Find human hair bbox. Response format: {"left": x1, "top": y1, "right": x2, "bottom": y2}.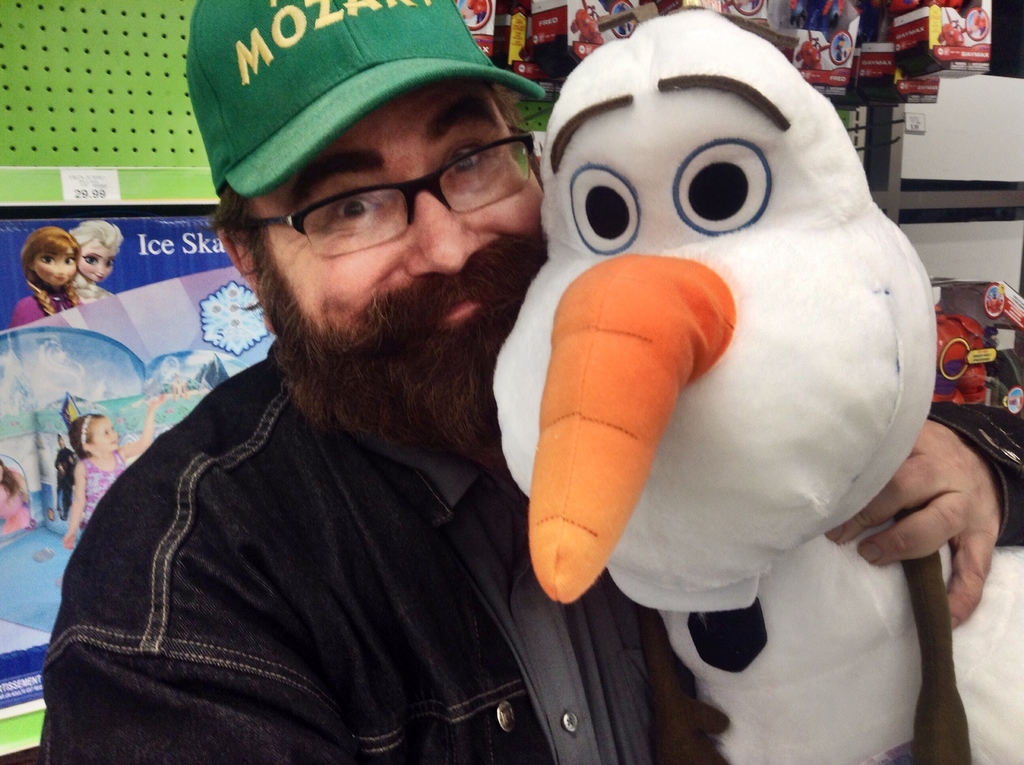
{"left": 24, "top": 224, "right": 78, "bottom": 314}.
